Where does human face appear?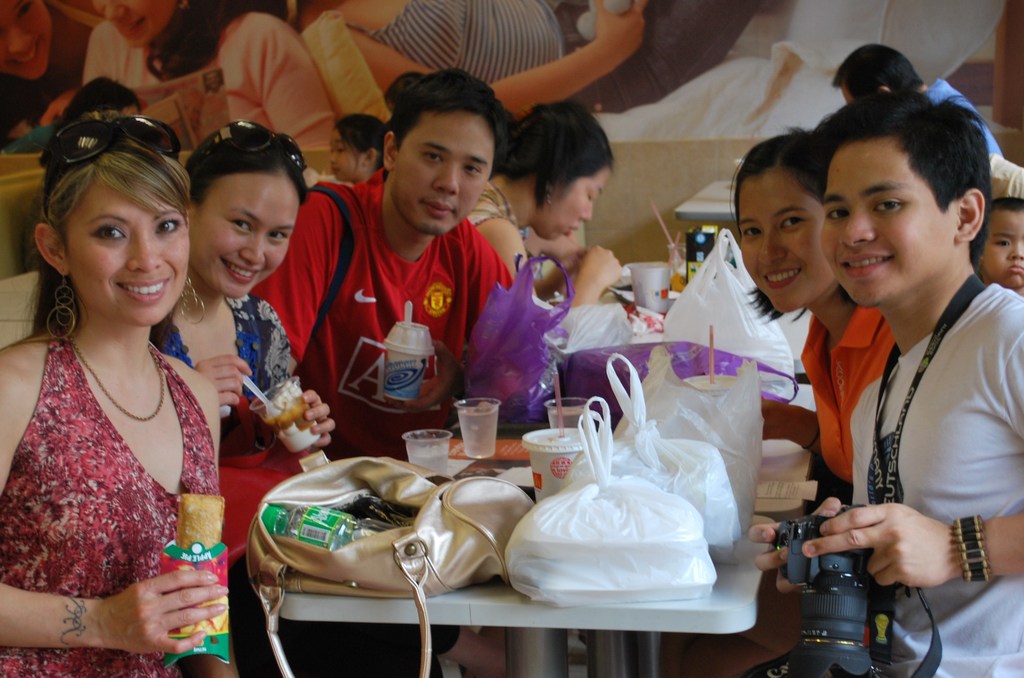
Appears at select_region(0, 0, 55, 81).
